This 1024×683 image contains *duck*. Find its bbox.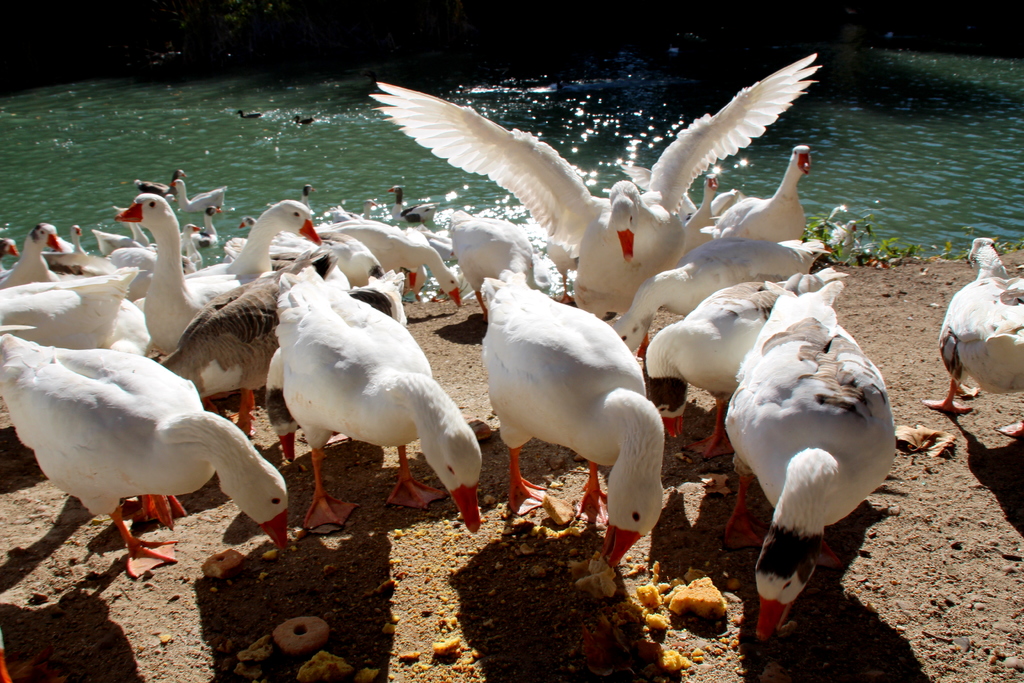
[269,179,327,215].
